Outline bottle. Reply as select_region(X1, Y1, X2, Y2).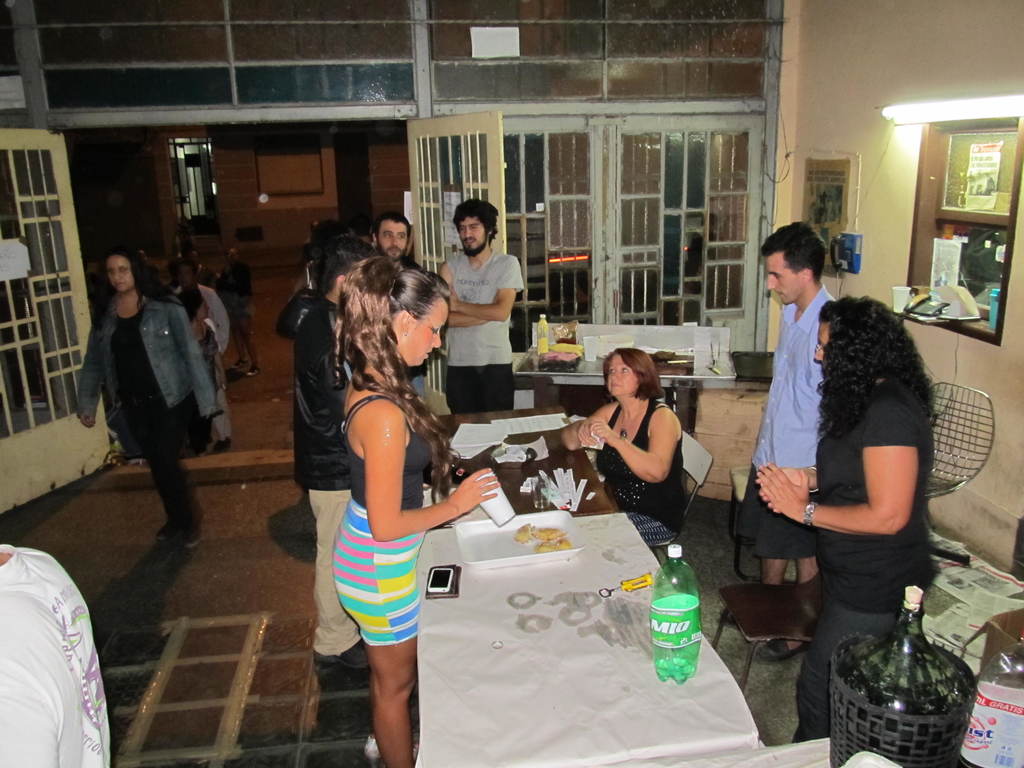
select_region(827, 580, 979, 762).
